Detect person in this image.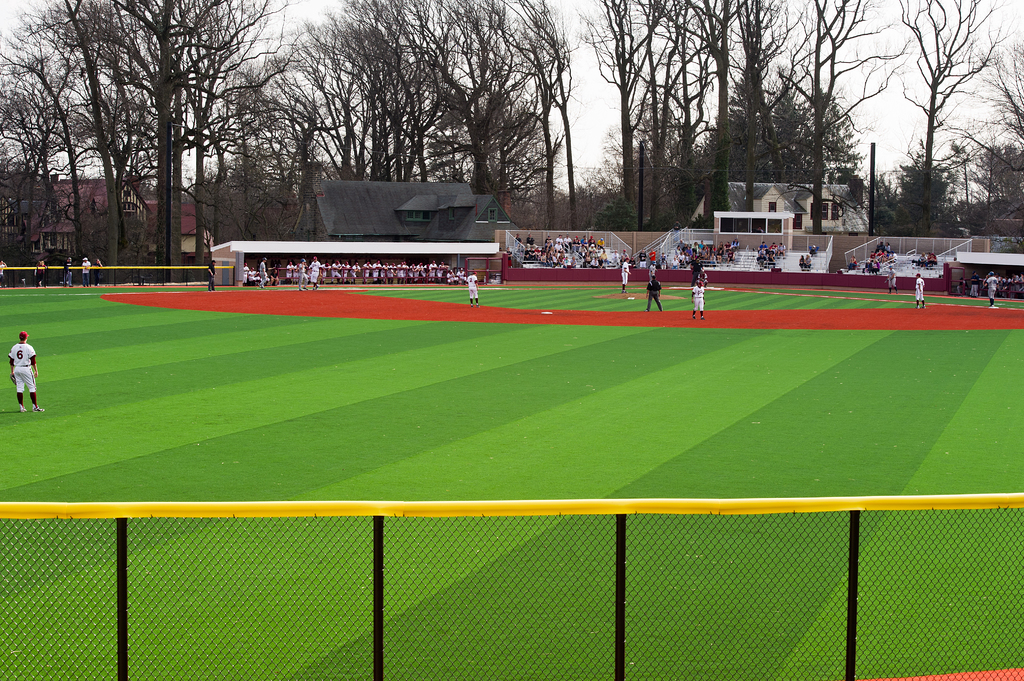
Detection: l=33, t=260, r=47, b=288.
